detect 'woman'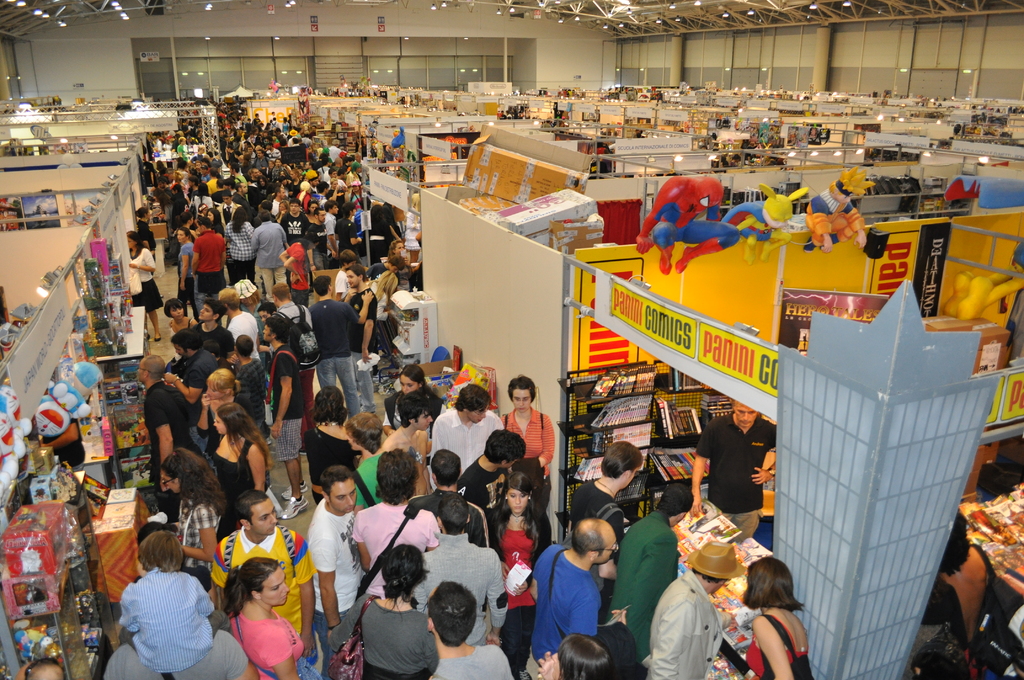
[296, 380, 360, 503]
